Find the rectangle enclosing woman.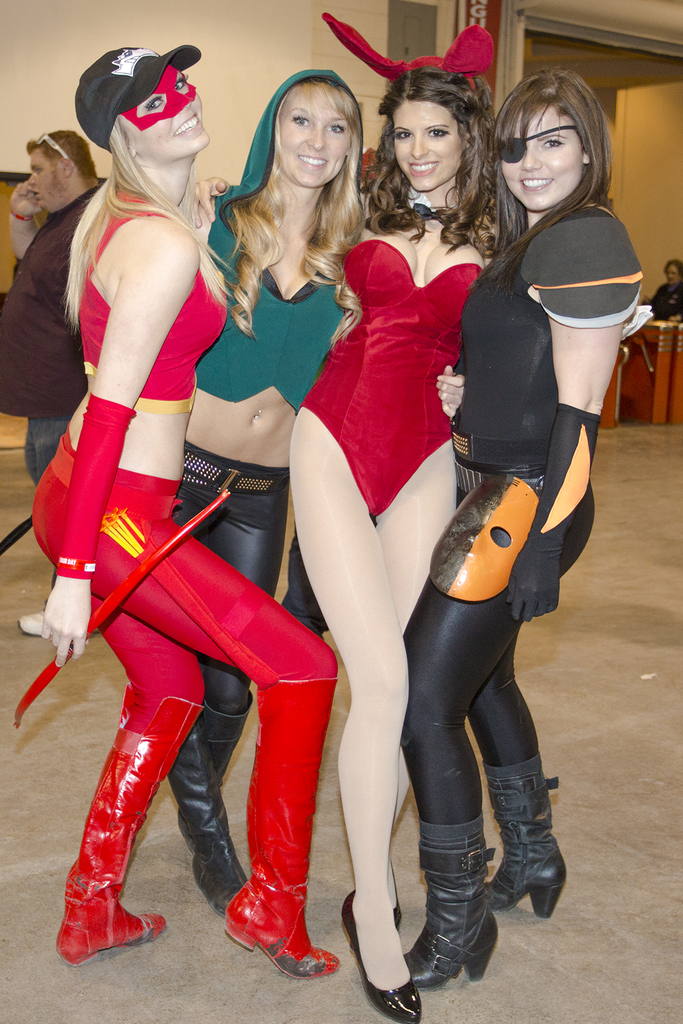
bbox=[29, 44, 337, 986].
